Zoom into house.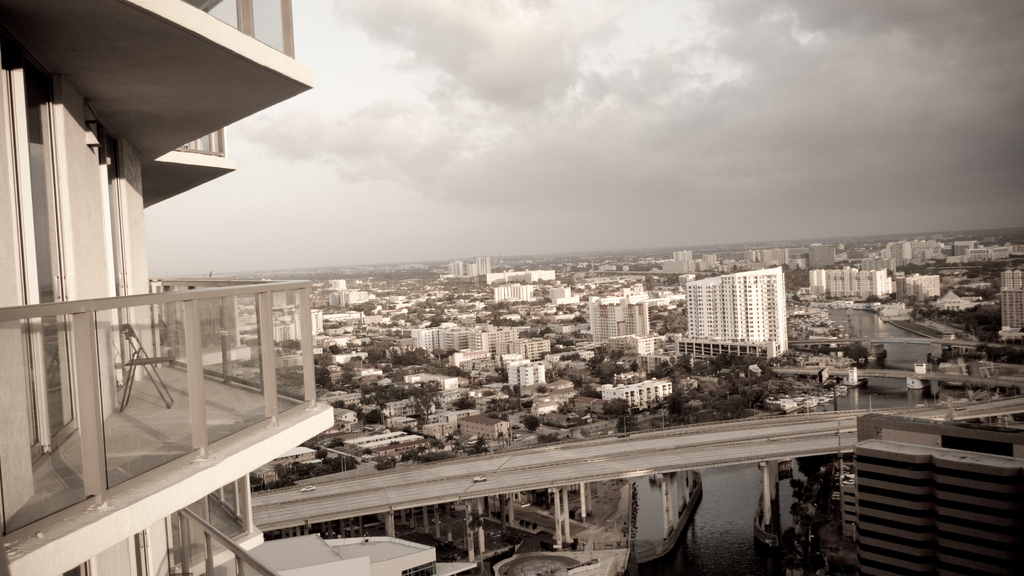
Zoom target: 473/258/493/282.
